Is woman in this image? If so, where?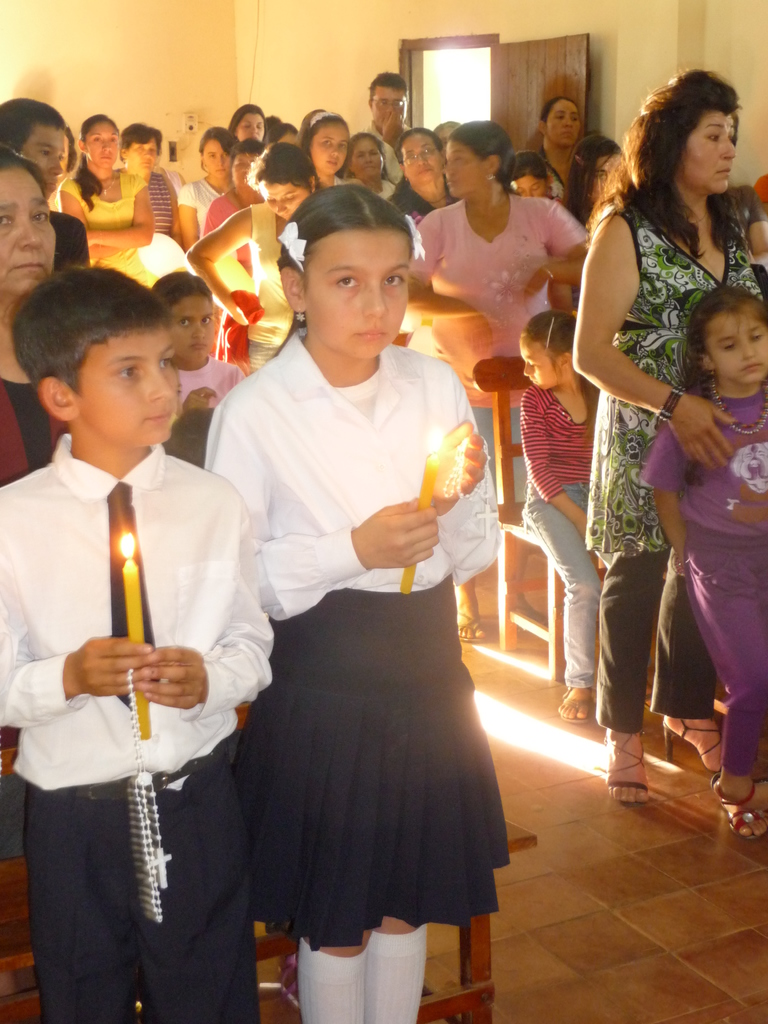
Yes, at 227:101:268:143.
